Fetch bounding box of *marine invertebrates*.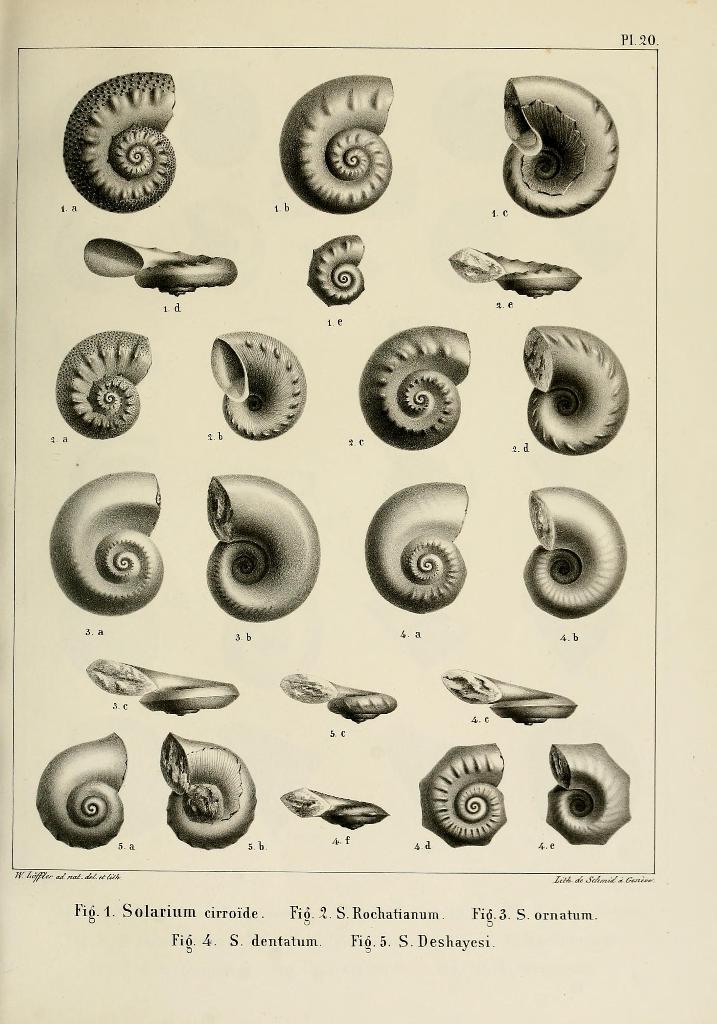
Bbox: (440,238,598,302).
